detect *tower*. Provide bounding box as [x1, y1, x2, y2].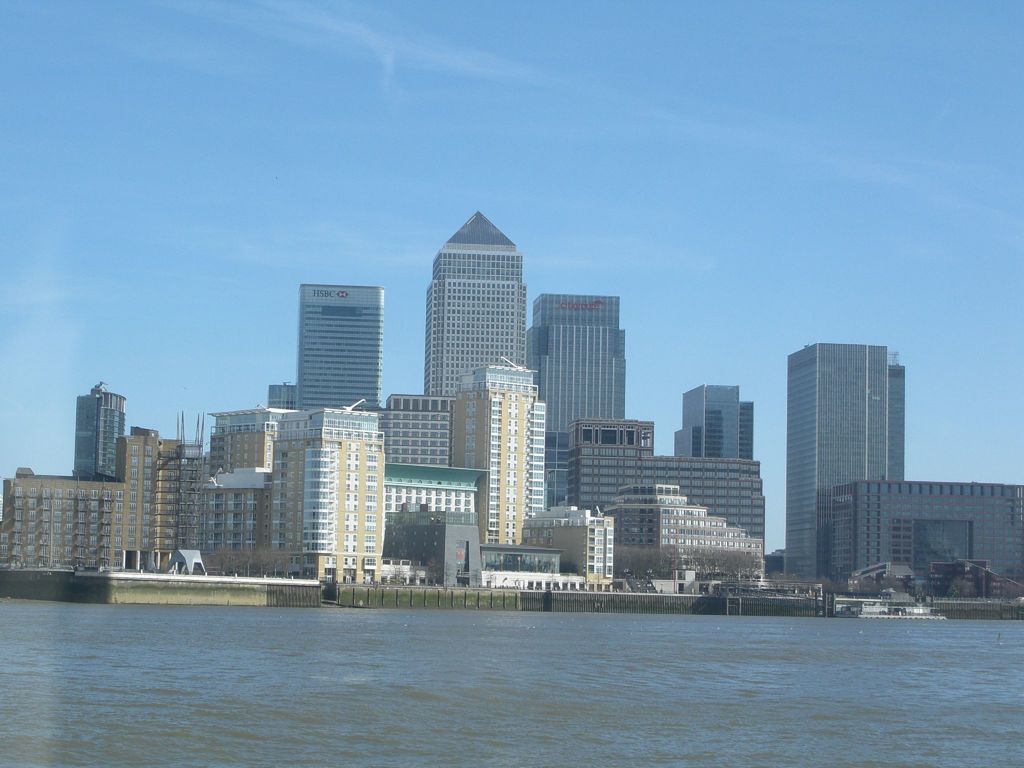
[449, 358, 548, 556].
